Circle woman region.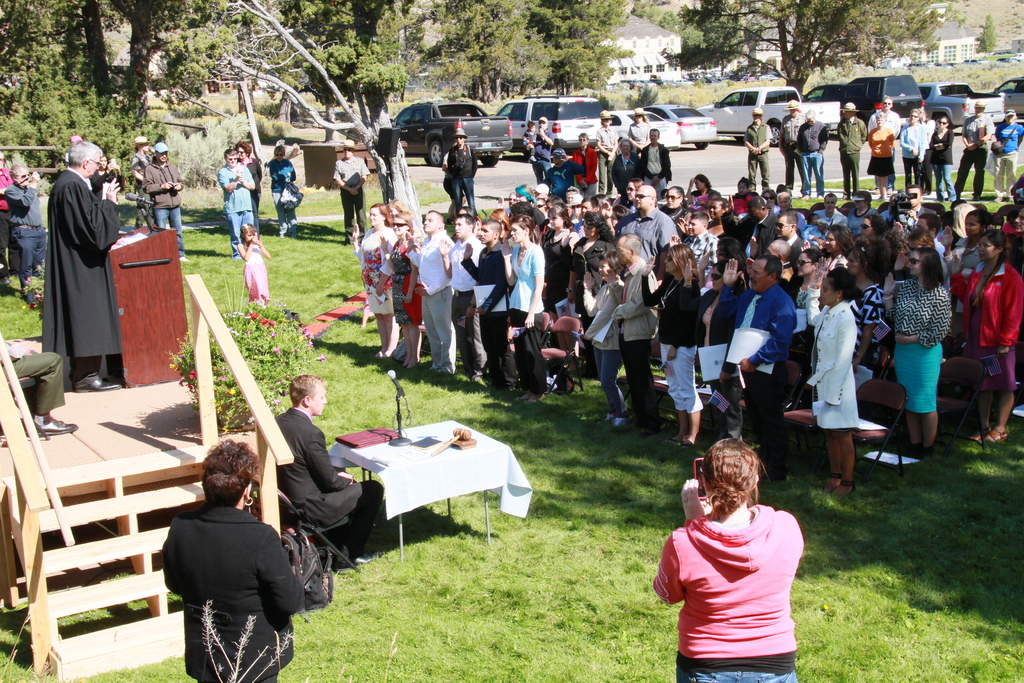
Region: bbox=[496, 214, 545, 408].
